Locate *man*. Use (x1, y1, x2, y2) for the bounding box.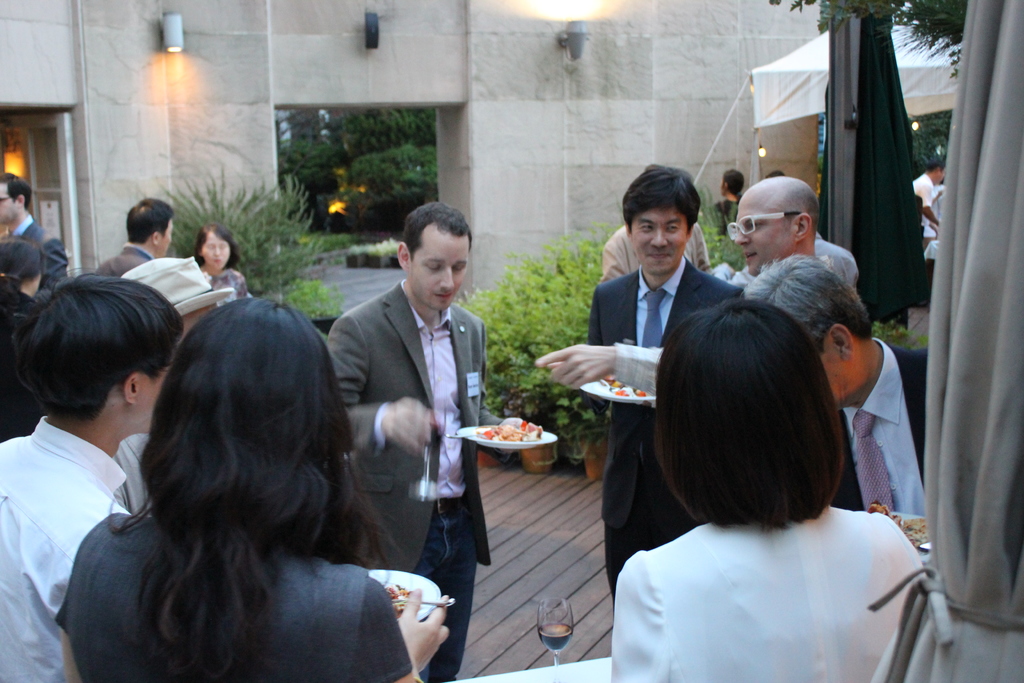
(0, 269, 186, 682).
